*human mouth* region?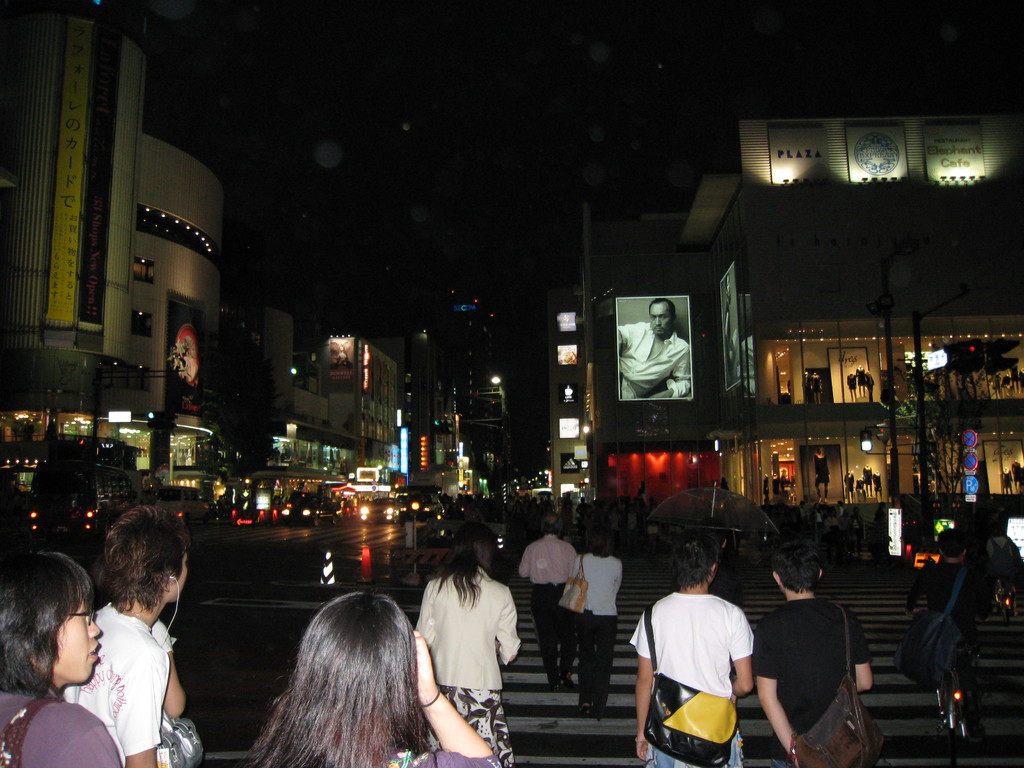
x1=655, y1=323, x2=664, y2=332
